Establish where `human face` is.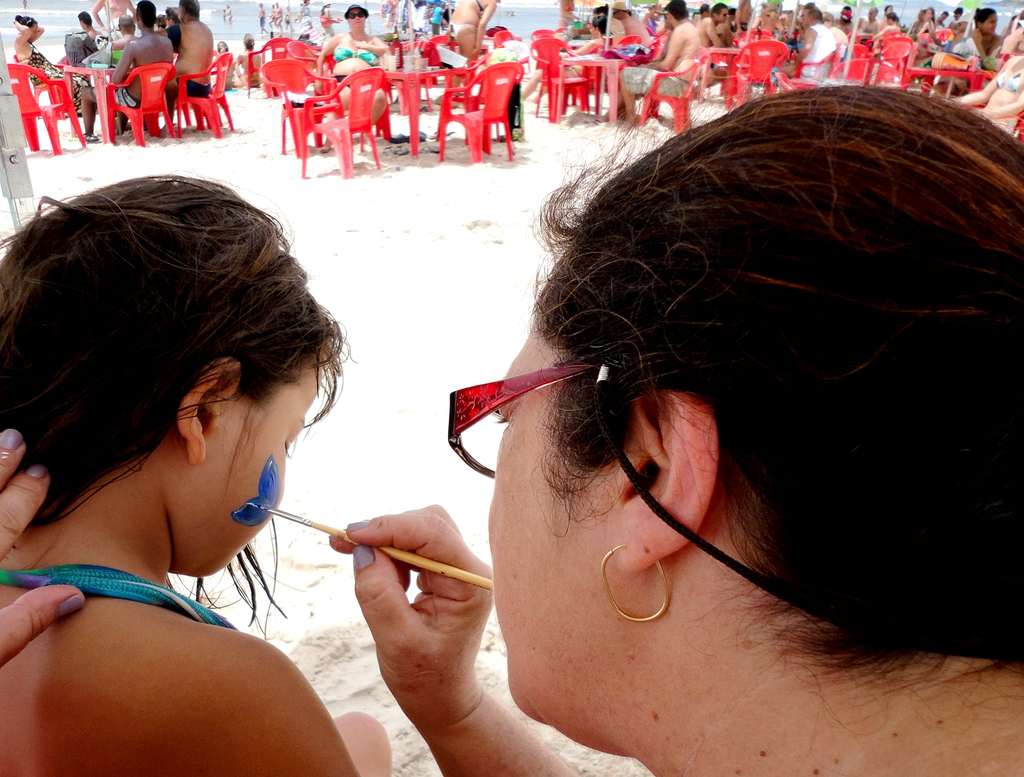
Established at <region>487, 326, 614, 719</region>.
